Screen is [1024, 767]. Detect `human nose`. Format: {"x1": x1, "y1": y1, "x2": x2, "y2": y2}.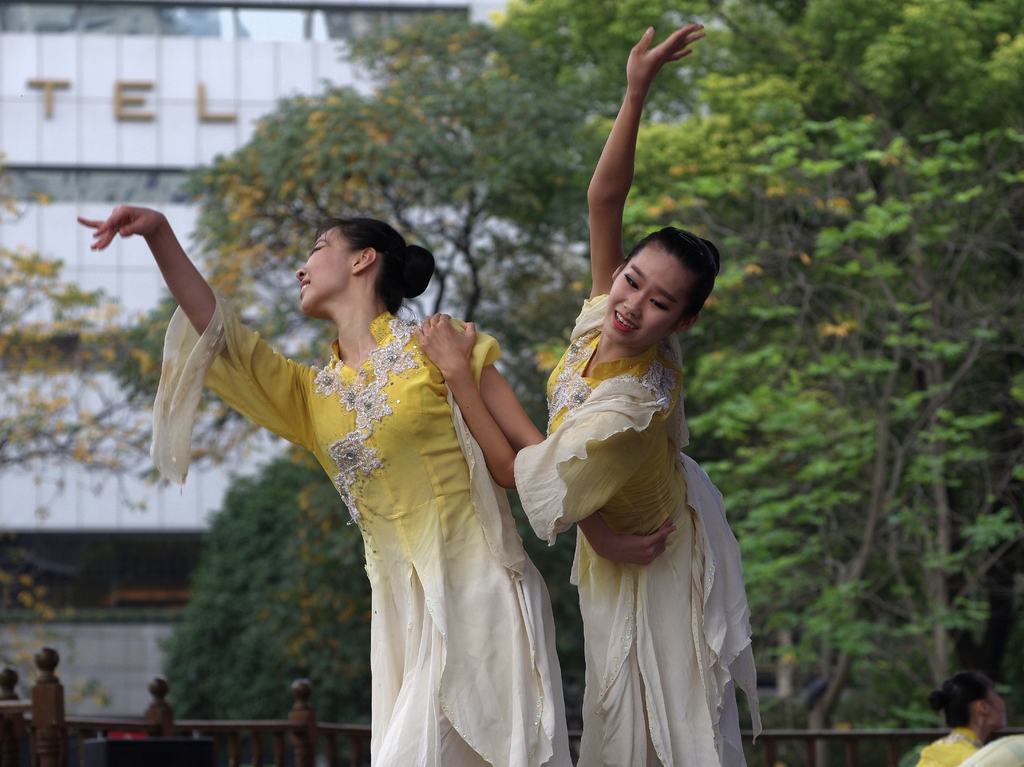
{"x1": 624, "y1": 286, "x2": 645, "y2": 317}.
